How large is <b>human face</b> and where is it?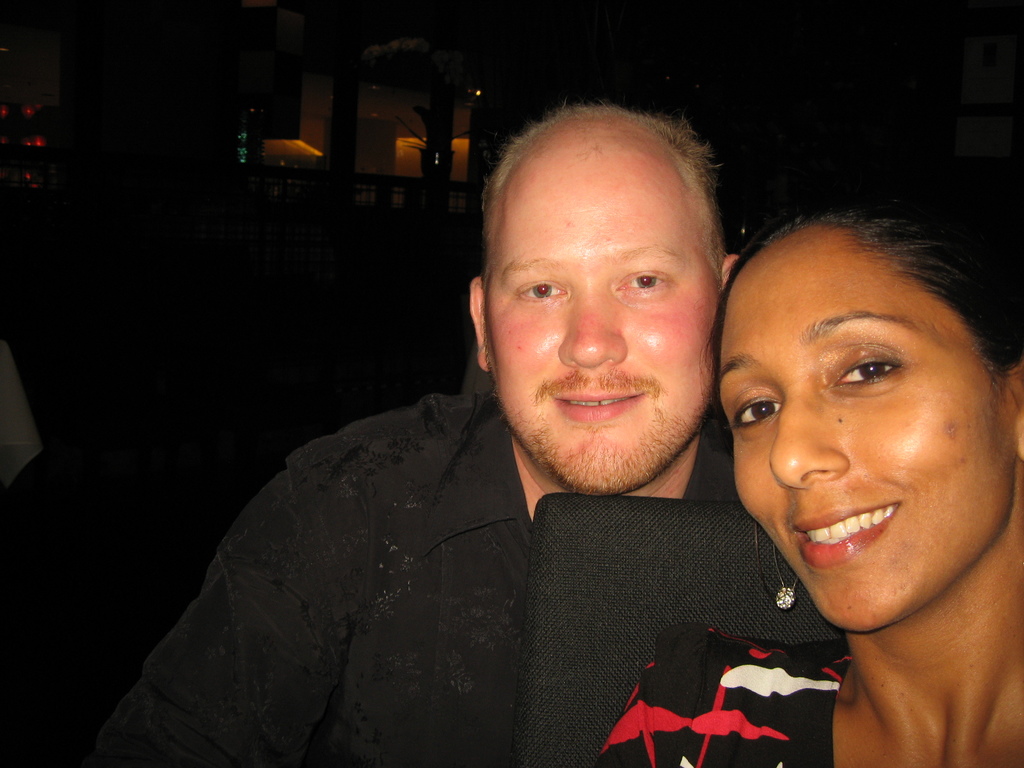
Bounding box: (left=486, top=168, right=714, bottom=493).
